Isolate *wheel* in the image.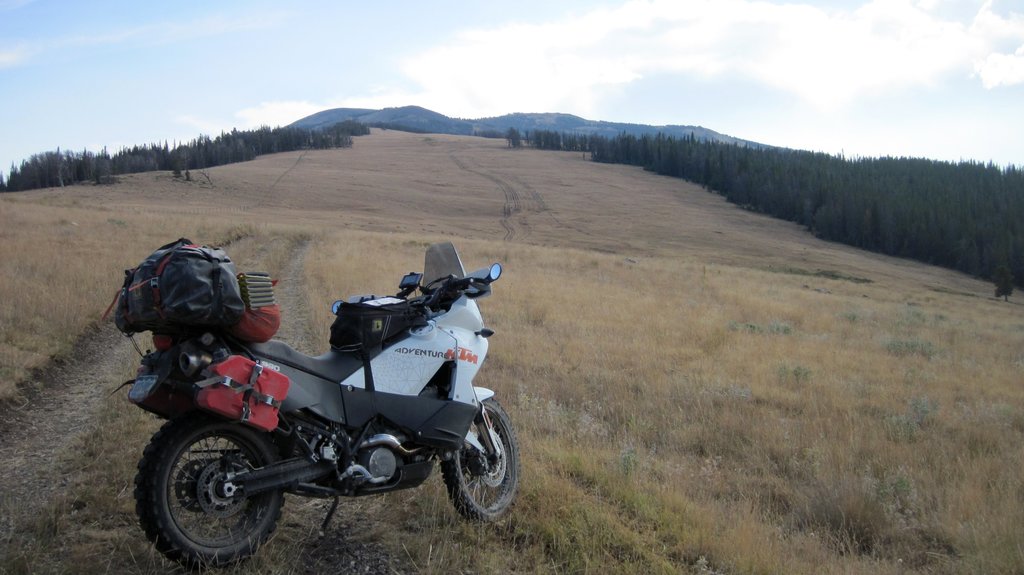
Isolated region: select_region(138, 421, 269, 553).
